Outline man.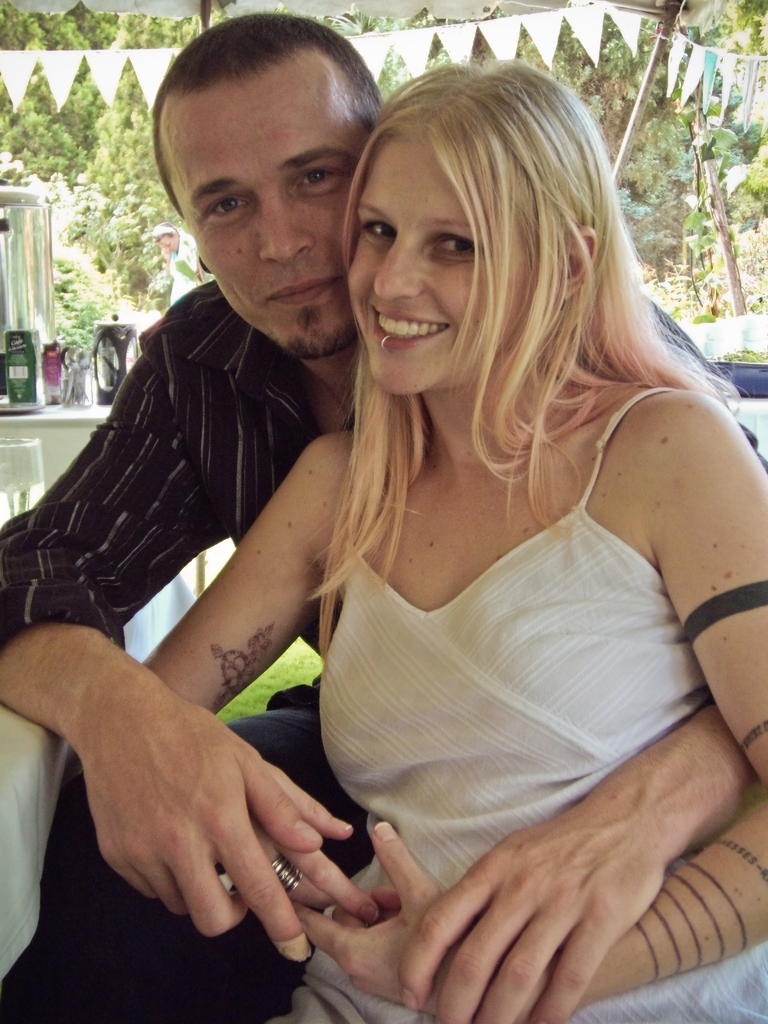
Outline: locate(88, 52, 767, 1005).
